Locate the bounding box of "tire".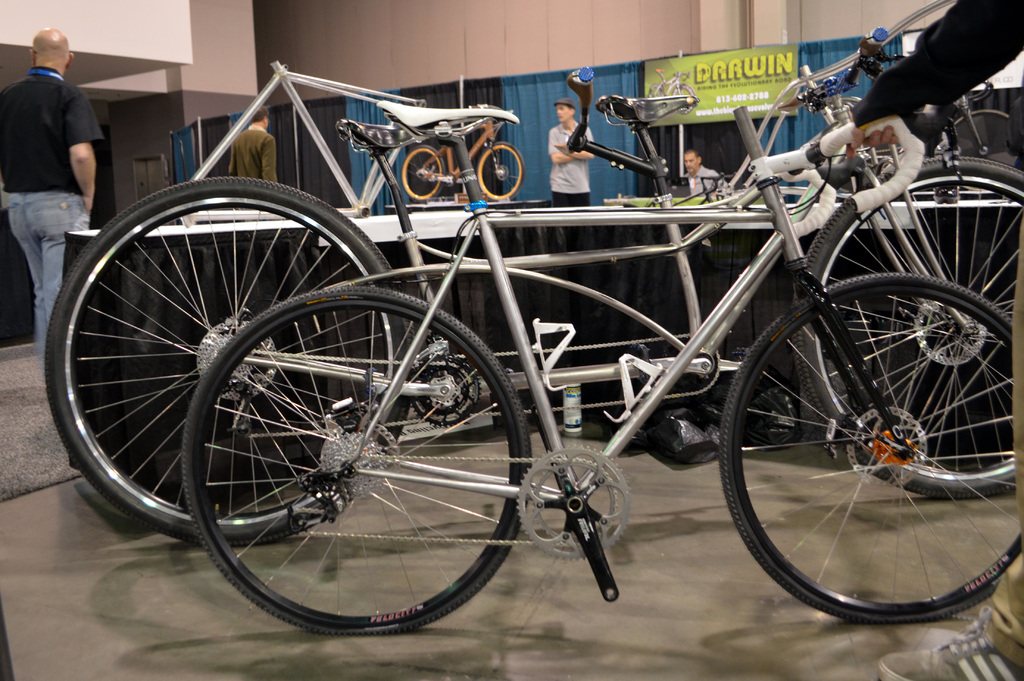
Bounding box: bbox=(40, 177, 431, 543).
